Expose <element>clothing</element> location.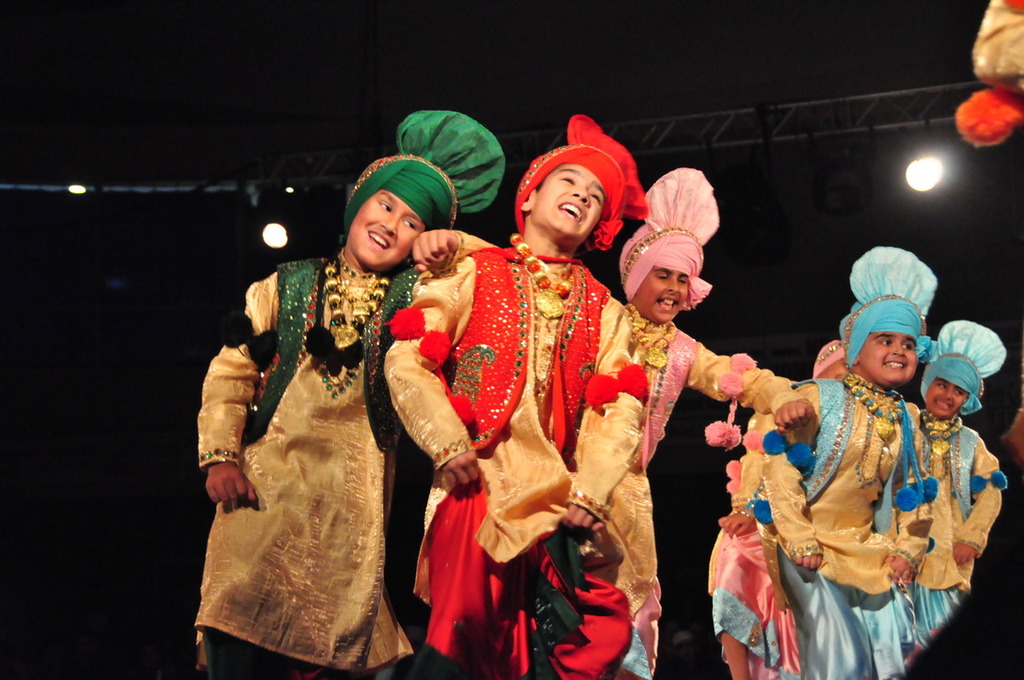
Exposed at locate(757, 369, 941, 679).
